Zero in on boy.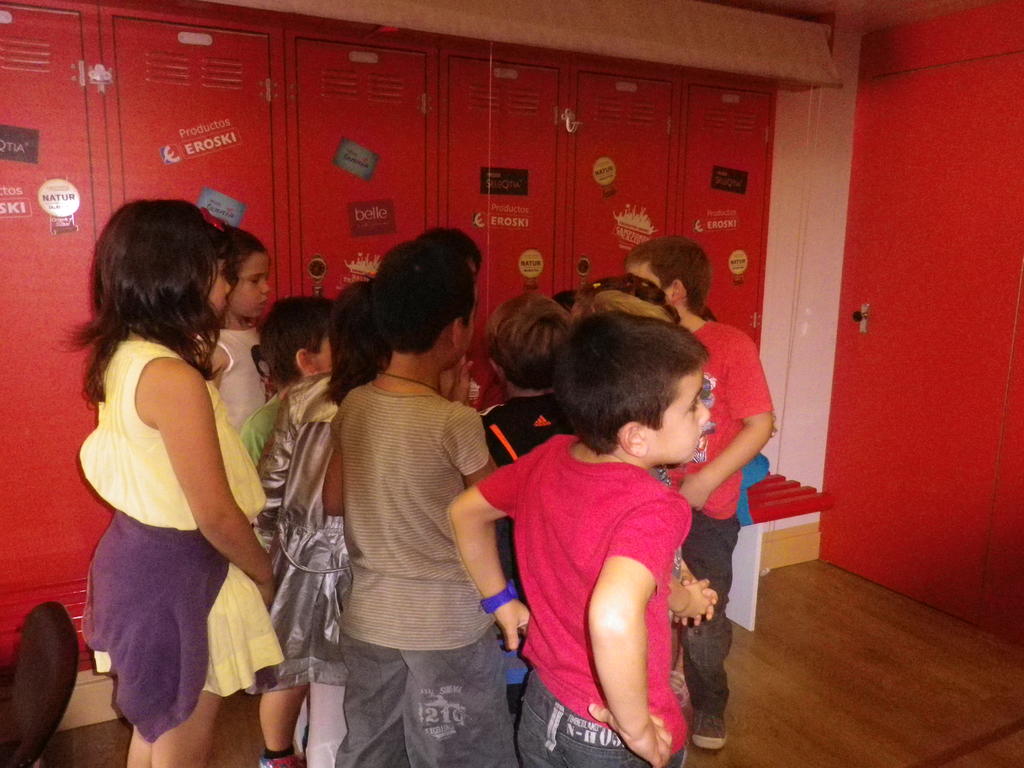
Zeroed in: [x1=317, y1=241, x2=520, y2=767].
